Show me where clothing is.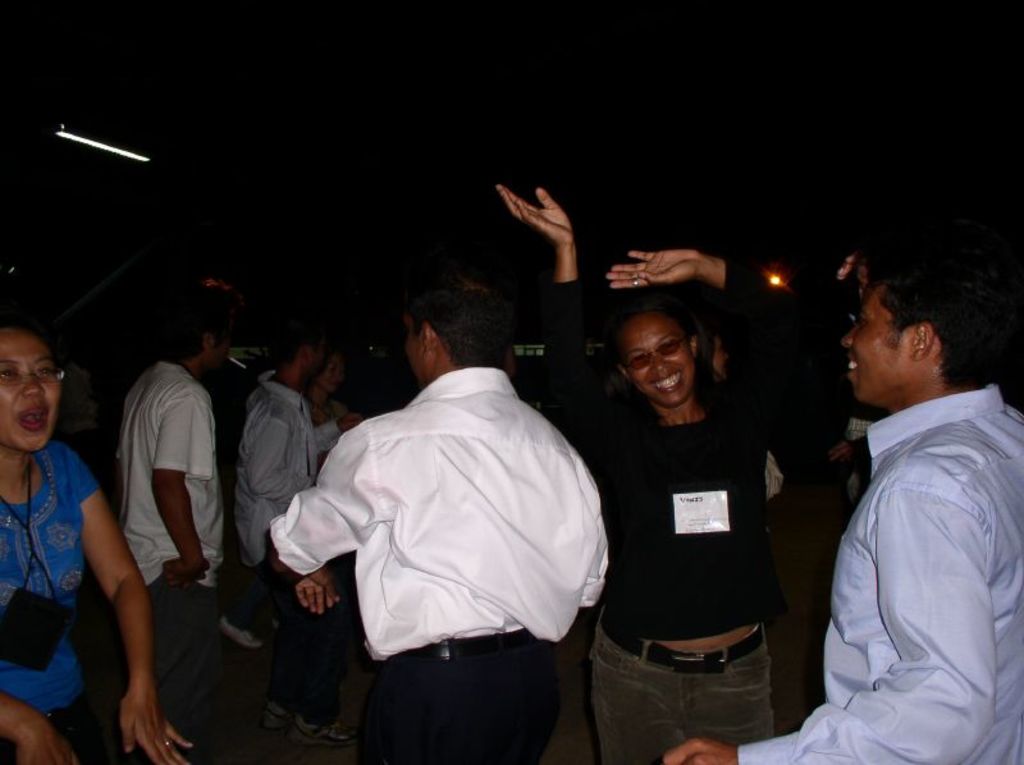
clothing is at pyautogui.locateOnScreen(282, 321, 623, 732).
